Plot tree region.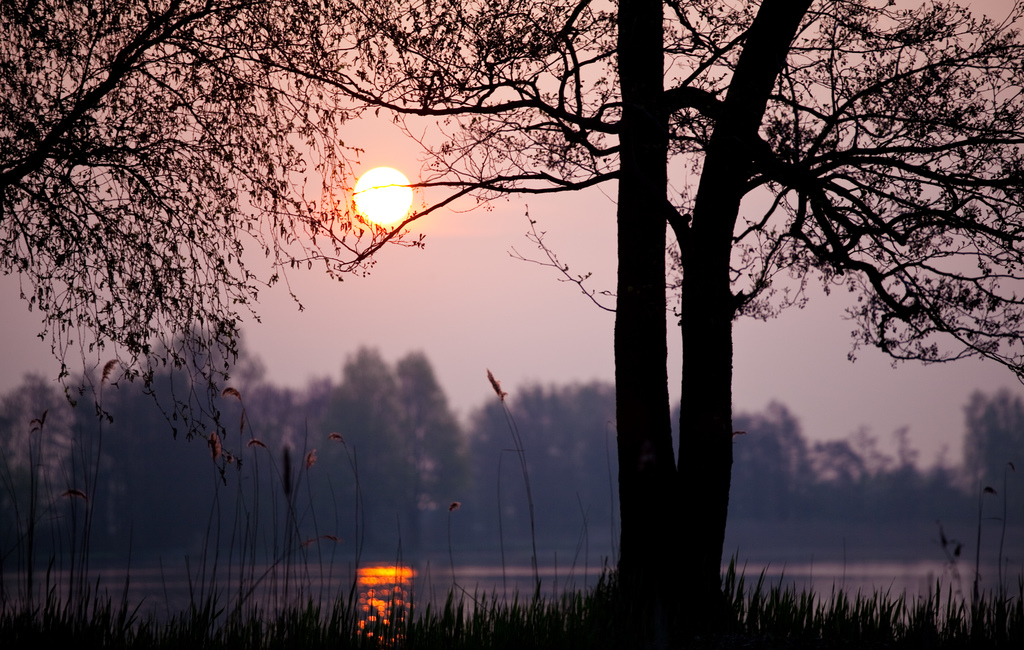
Plotted at <bbox>0, 0, 378, 486</bbox>.
